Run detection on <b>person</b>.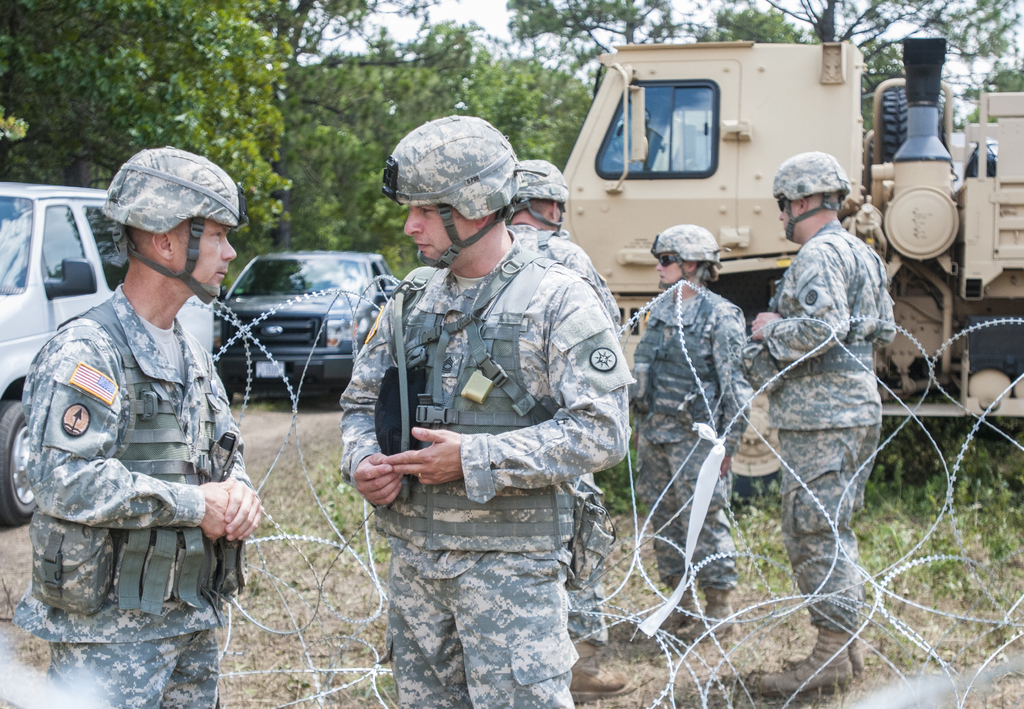
Result: (619, 226, 755, 639).
